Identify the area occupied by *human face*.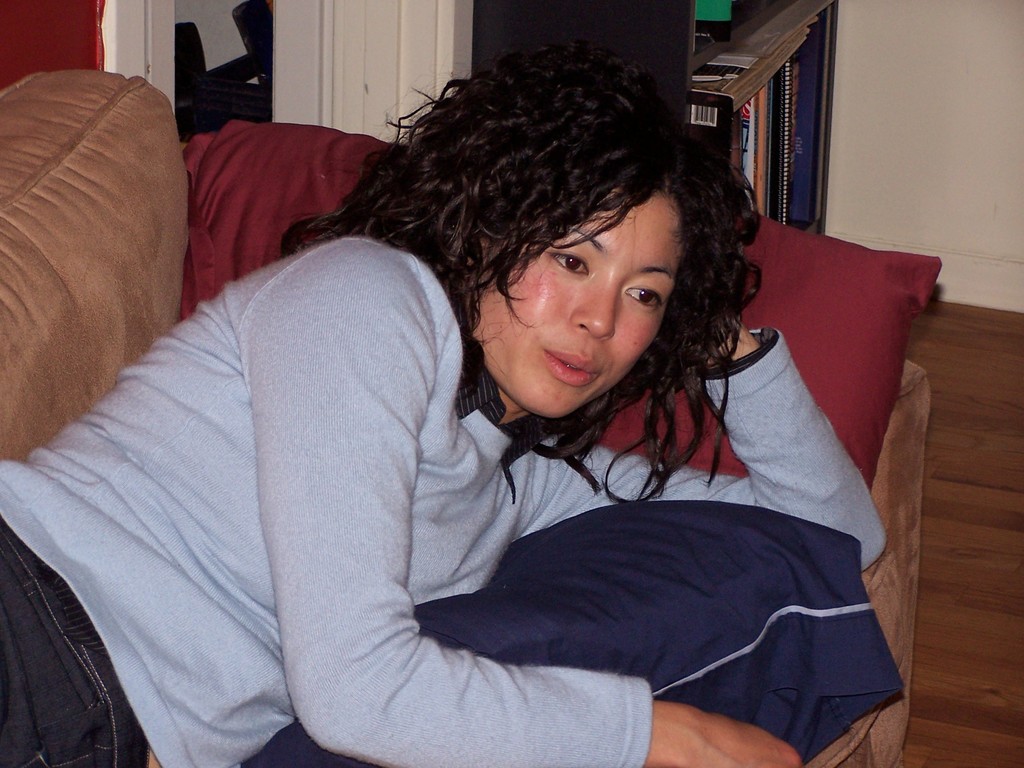
Area: [477,193,682,415].
